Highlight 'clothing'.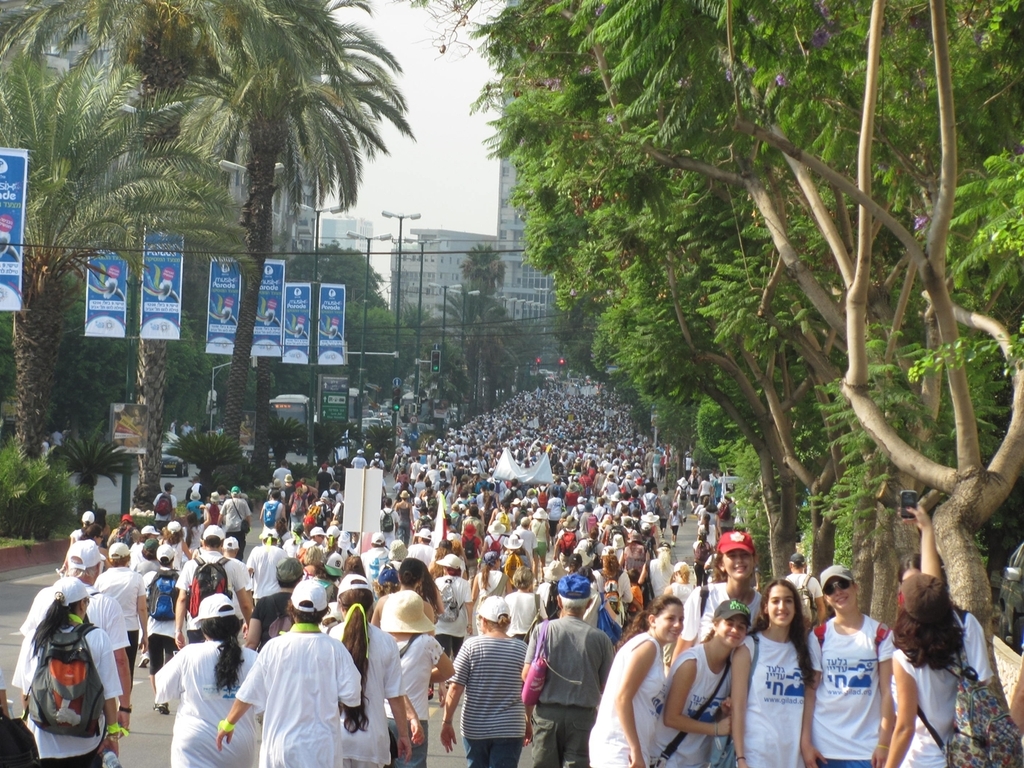
Highlighted region: left=400, top=541, right=440, bottom=565.
